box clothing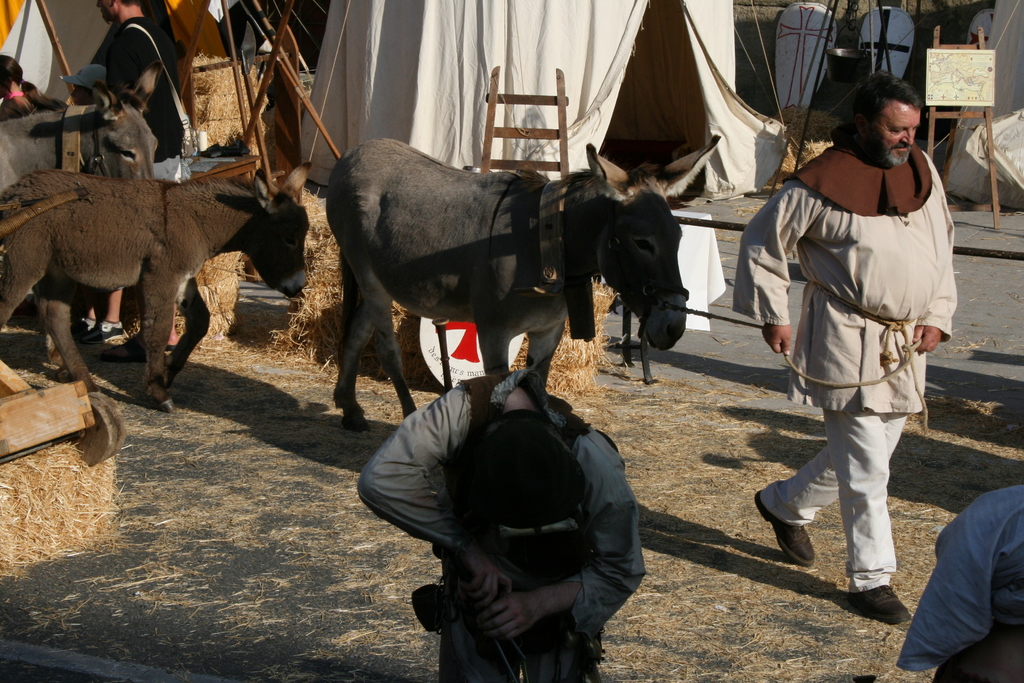
bbox(735, 134, 964, 607)
